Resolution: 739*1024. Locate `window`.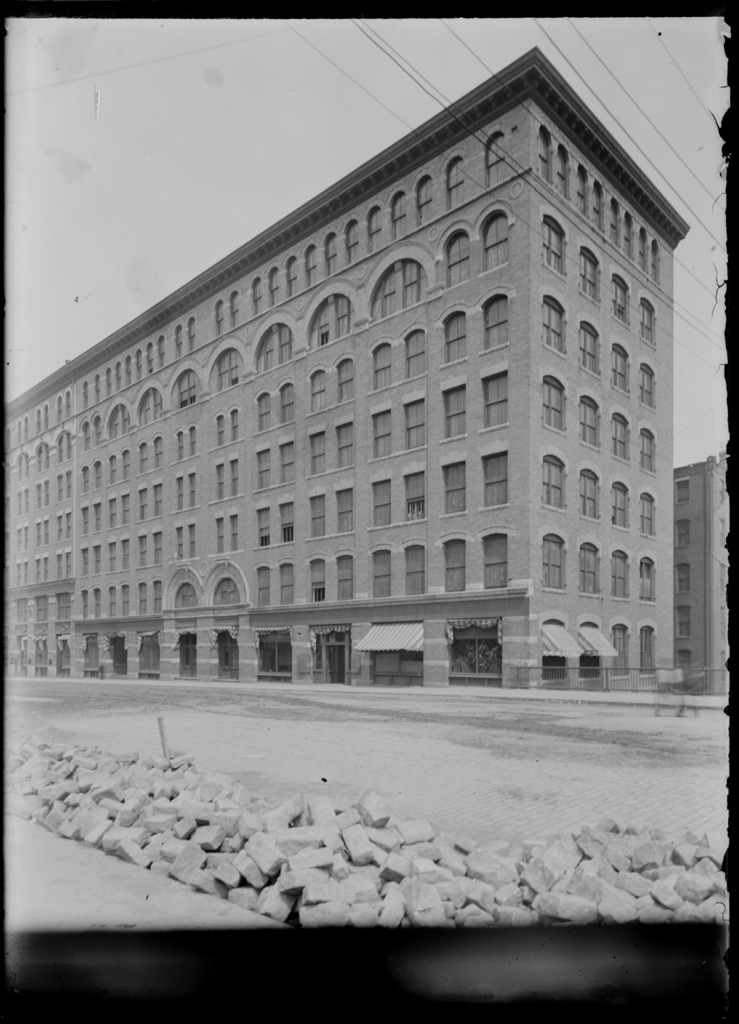
bbox(246, 320, 295, 380).
